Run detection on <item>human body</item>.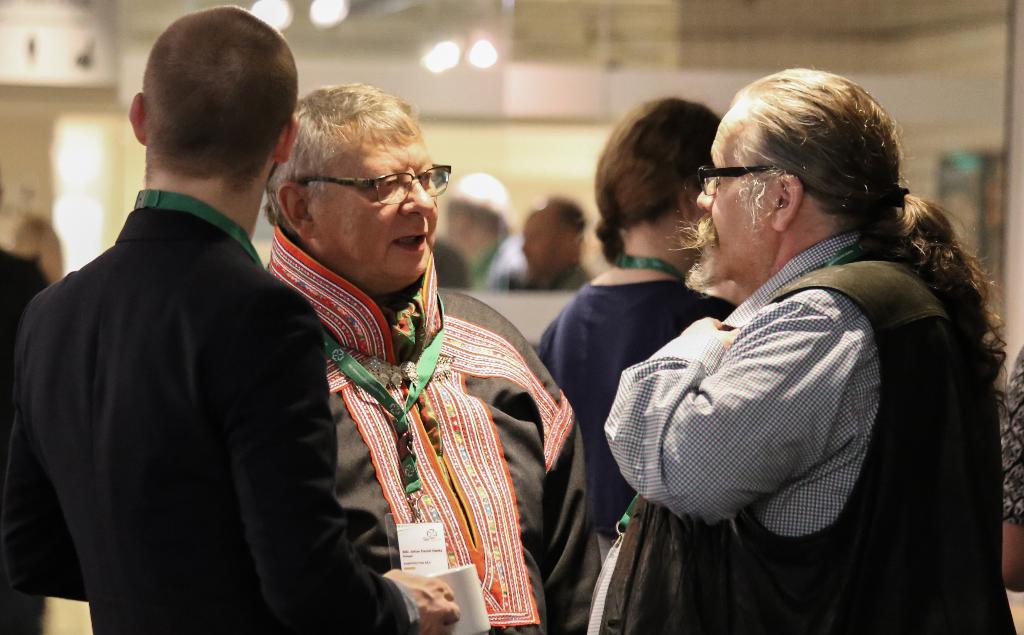
Result: [1000, 346, 1023, 595].
